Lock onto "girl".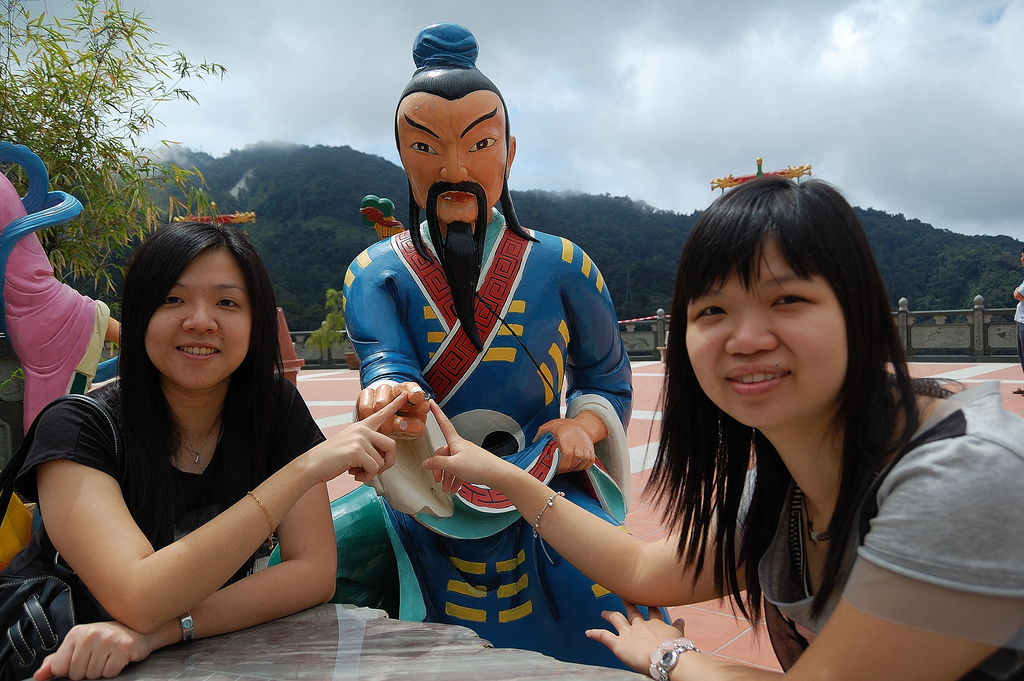
Locked: x1=14, y1=224, x2=408, y2=680.
